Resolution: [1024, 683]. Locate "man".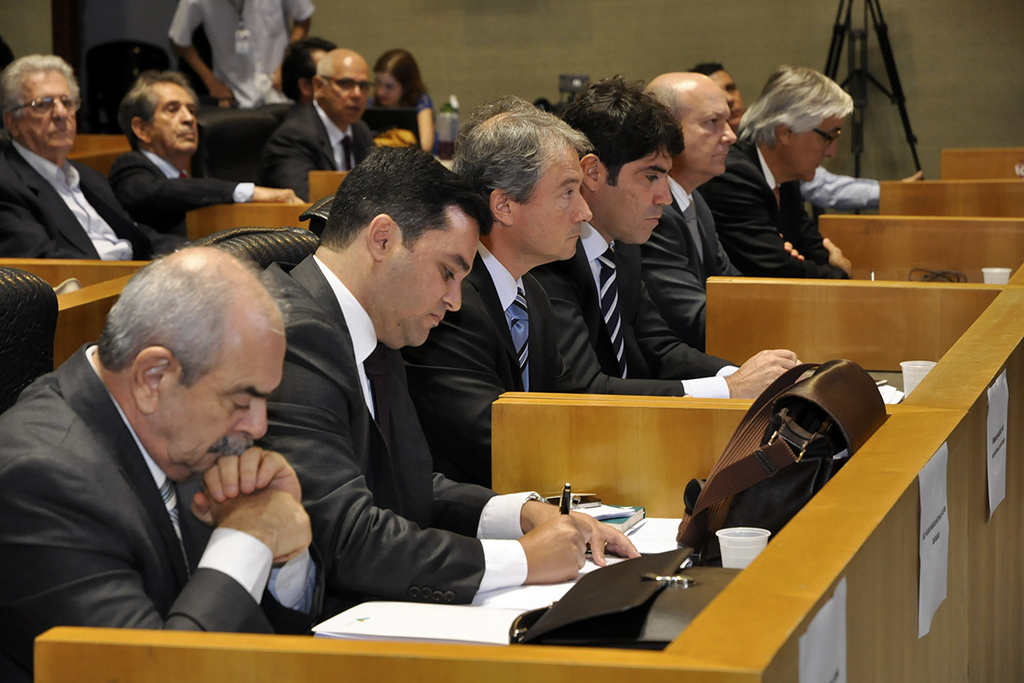
BBox(280, 33, 325, 108).
